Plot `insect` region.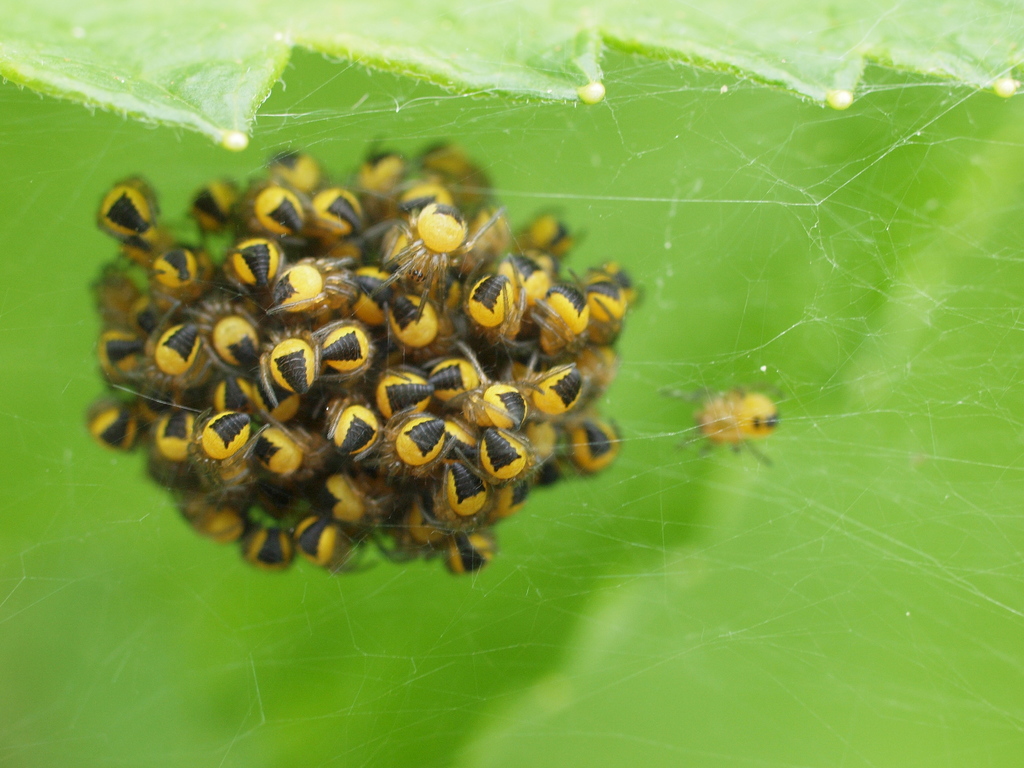
Plotted at [383,205,503,333].
